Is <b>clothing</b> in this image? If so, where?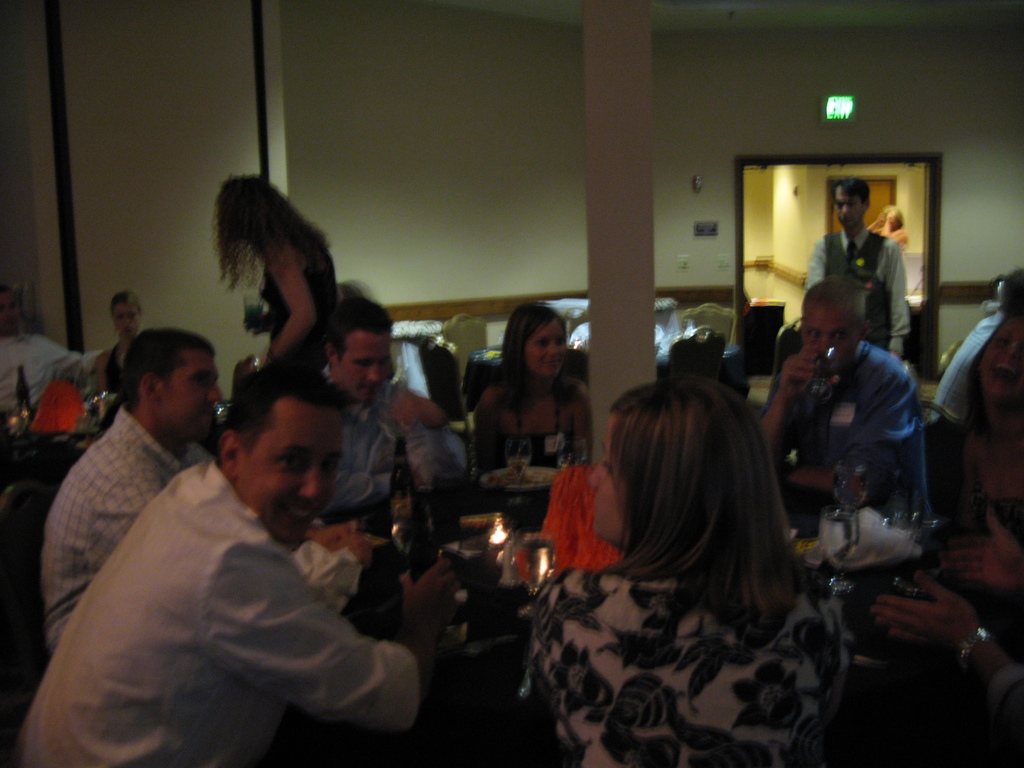
Yes, at bbox=[936, 300, 1023, 449].
